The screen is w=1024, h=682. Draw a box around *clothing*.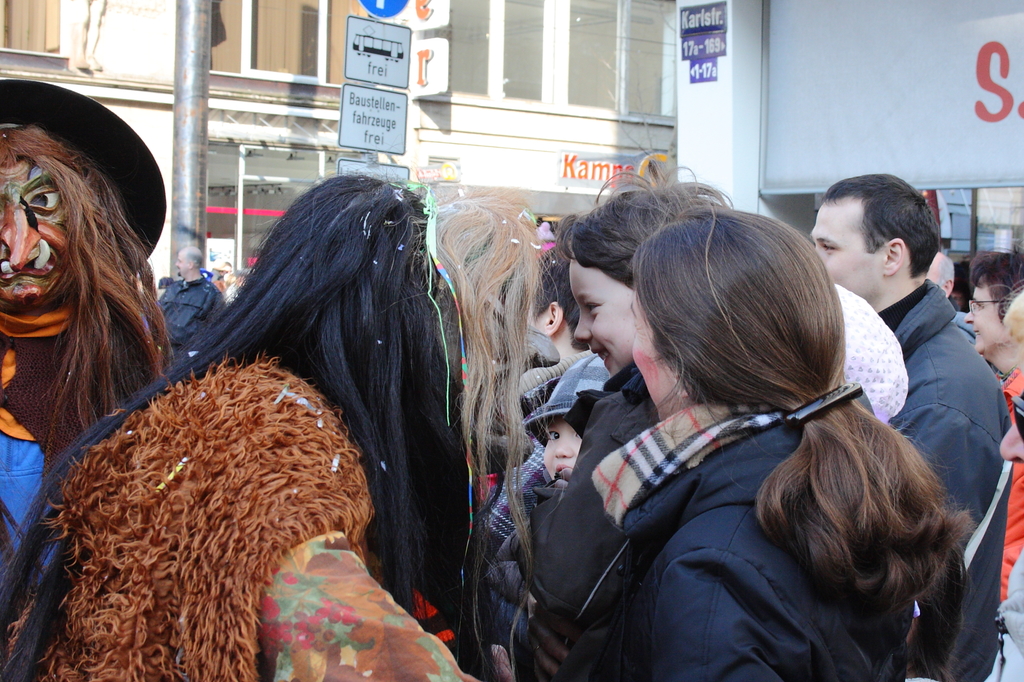
<box>866,274,1003,681</box>.
